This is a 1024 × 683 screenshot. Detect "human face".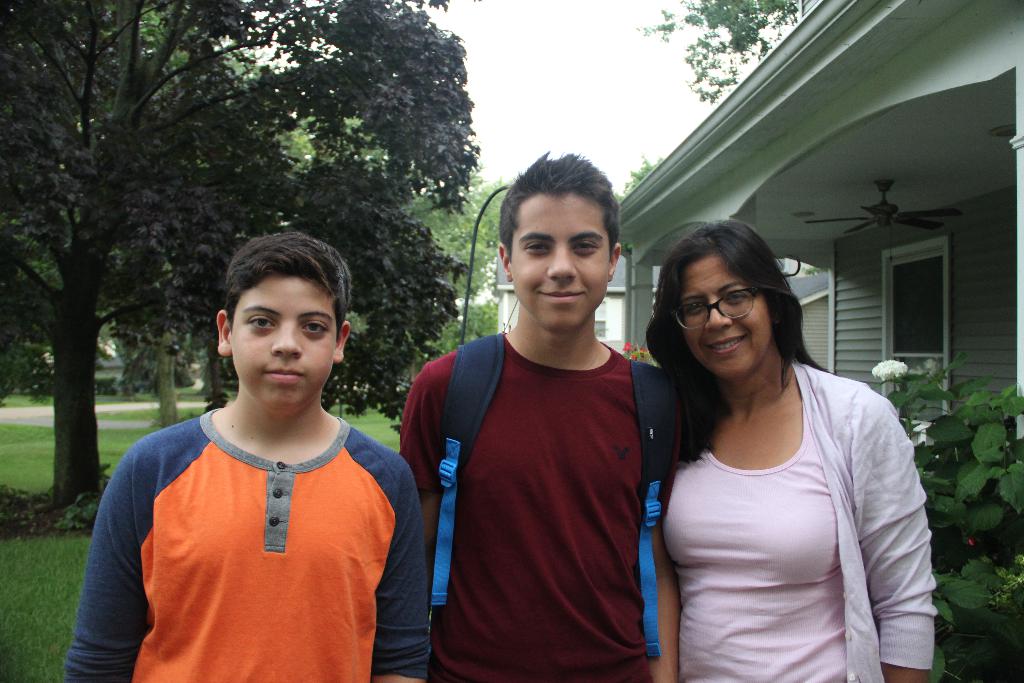
bbox=(230, 276, 335, 414).
